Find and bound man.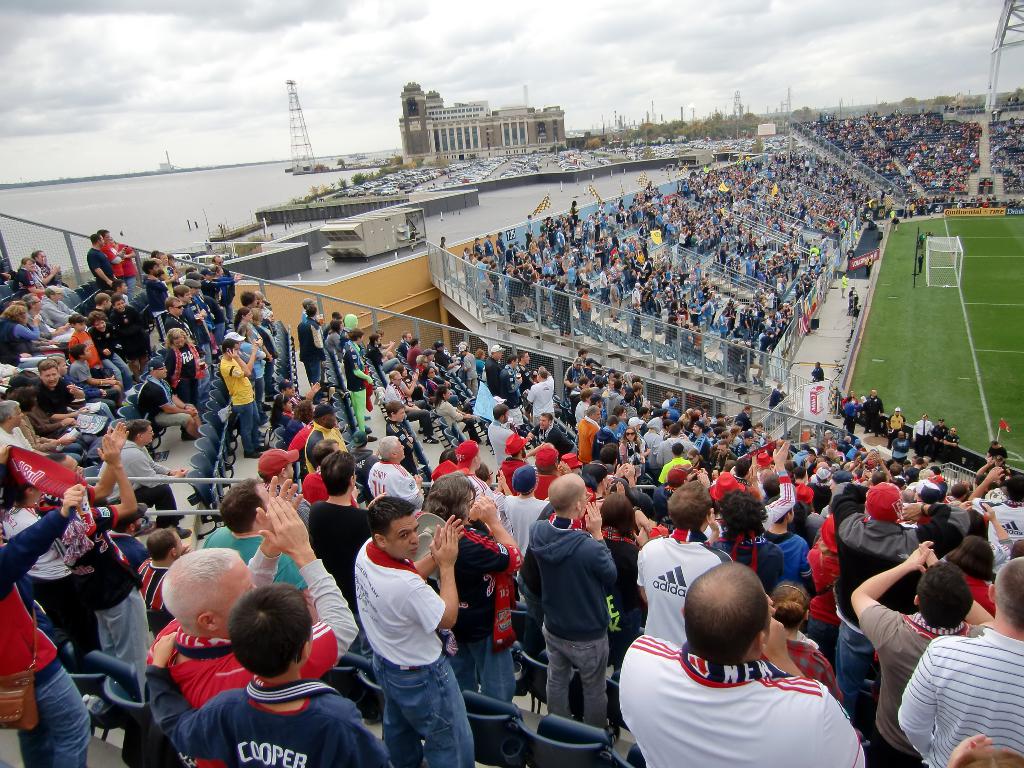
Bound: 452/436/499/512.
